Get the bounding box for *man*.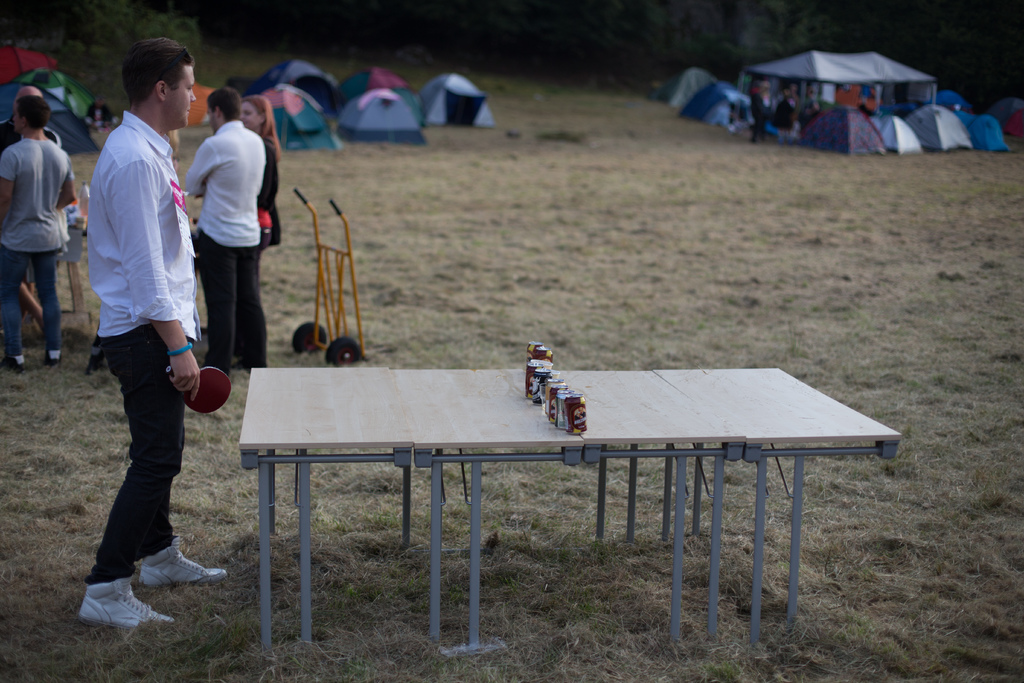
pyautogui.locateOnScreen(0, 86, 63, 336).
